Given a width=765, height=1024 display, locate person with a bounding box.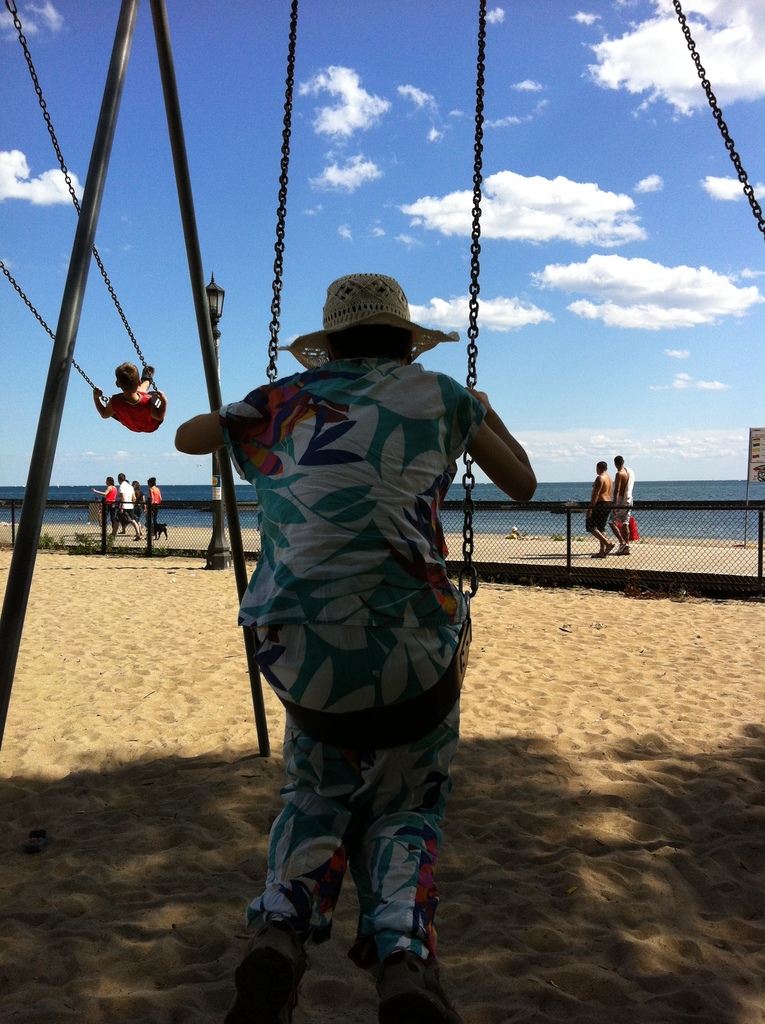
Located: [93, 361, 168, 431].
